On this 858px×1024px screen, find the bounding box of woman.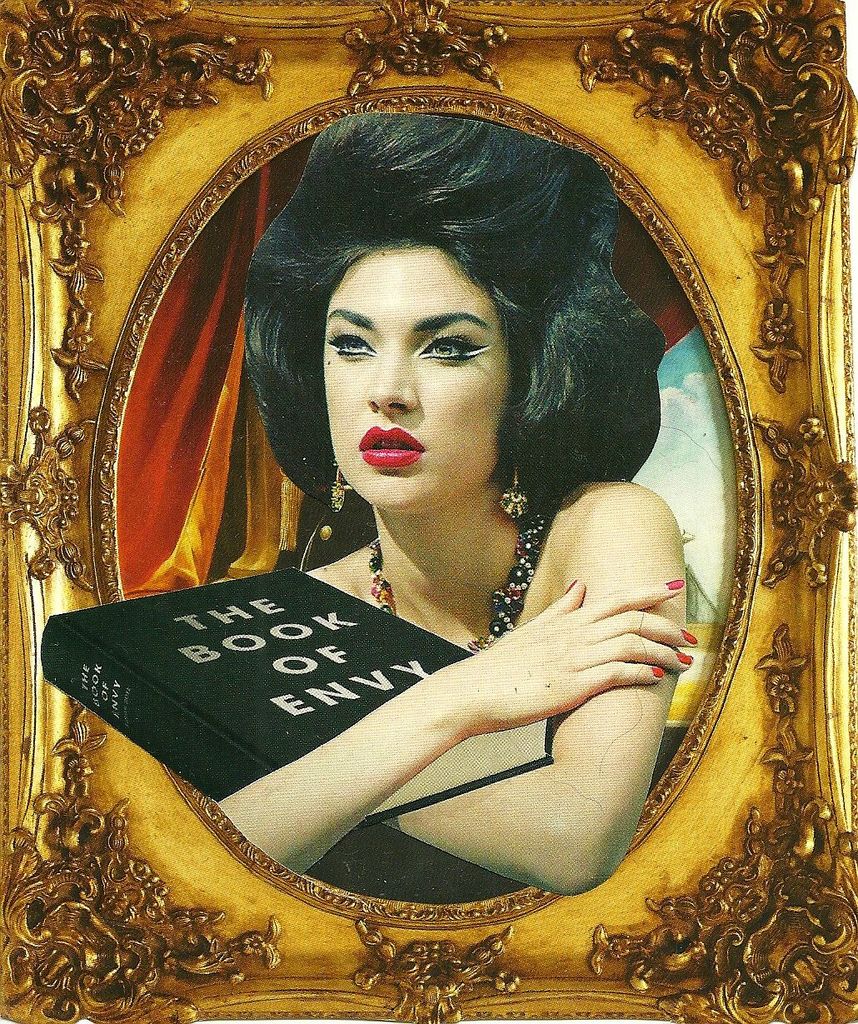
Bounding box: bbox(54, 77, 771, 929).
